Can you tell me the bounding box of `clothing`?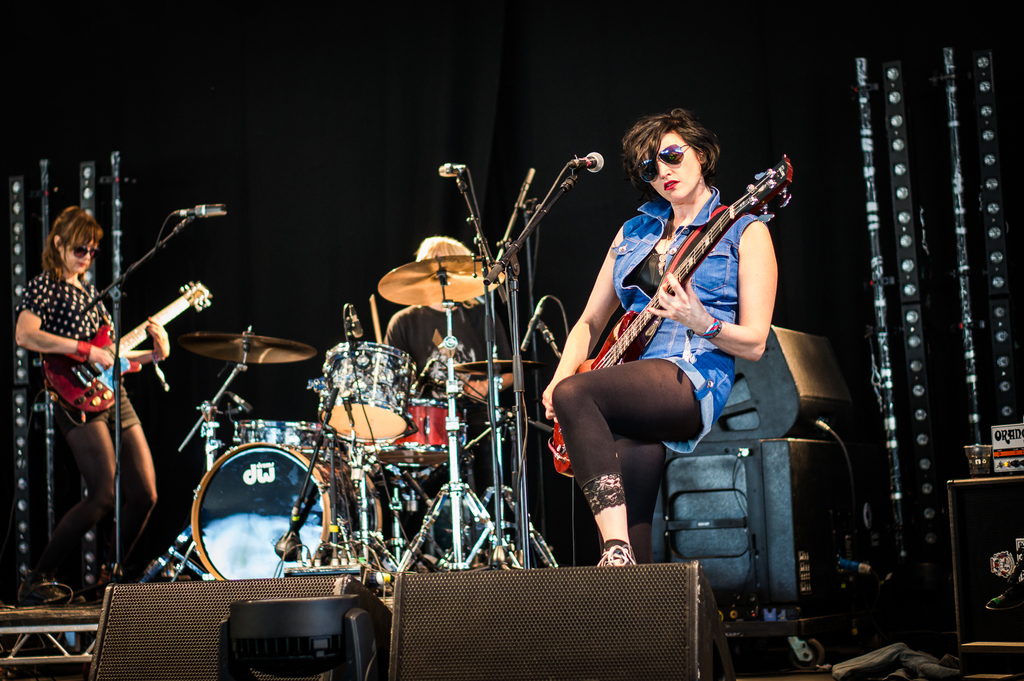
rect(26, 246, 154, 534).
